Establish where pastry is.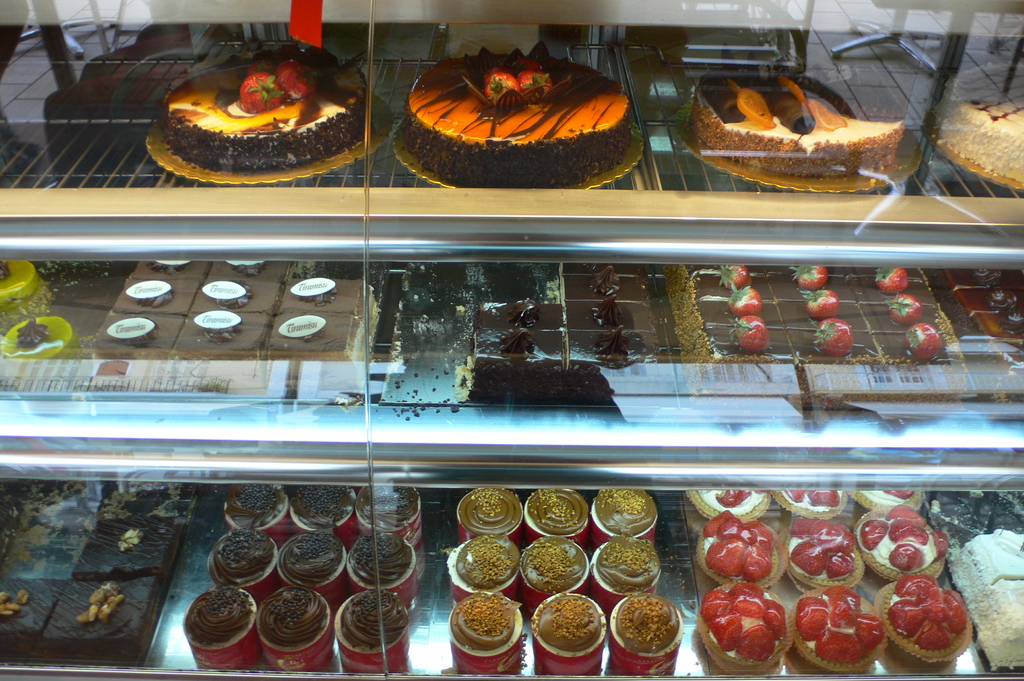
Established at BBox(172, 315, 273, 365).
